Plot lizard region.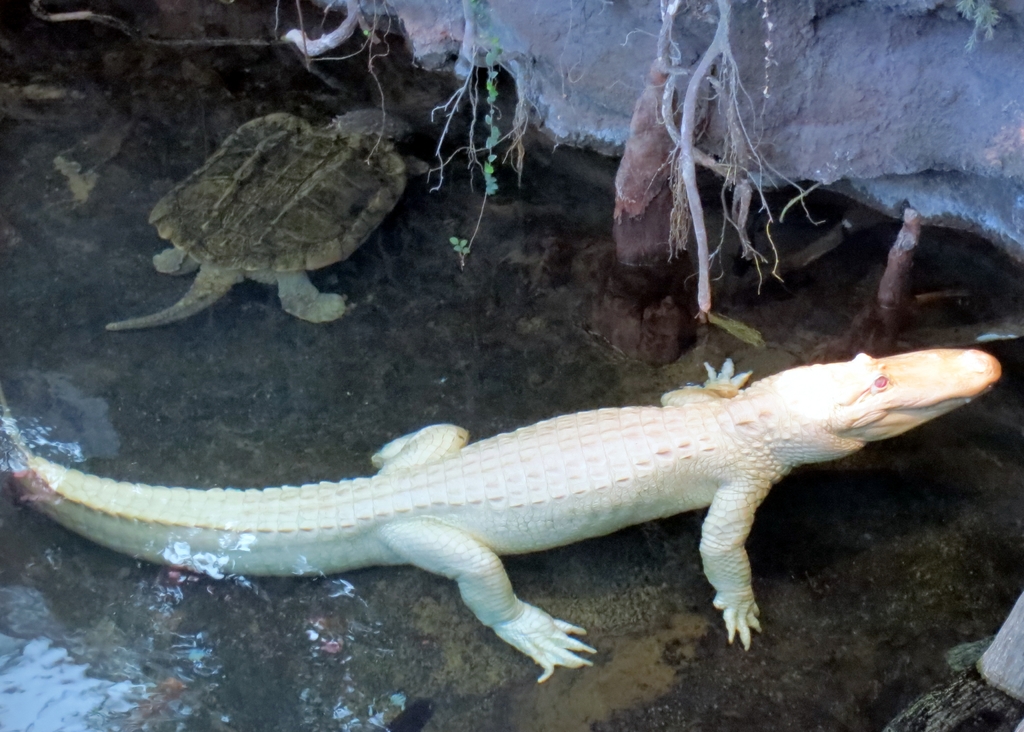
Plotted at (x1=16, y1=355, x2=1004, y2=679).
